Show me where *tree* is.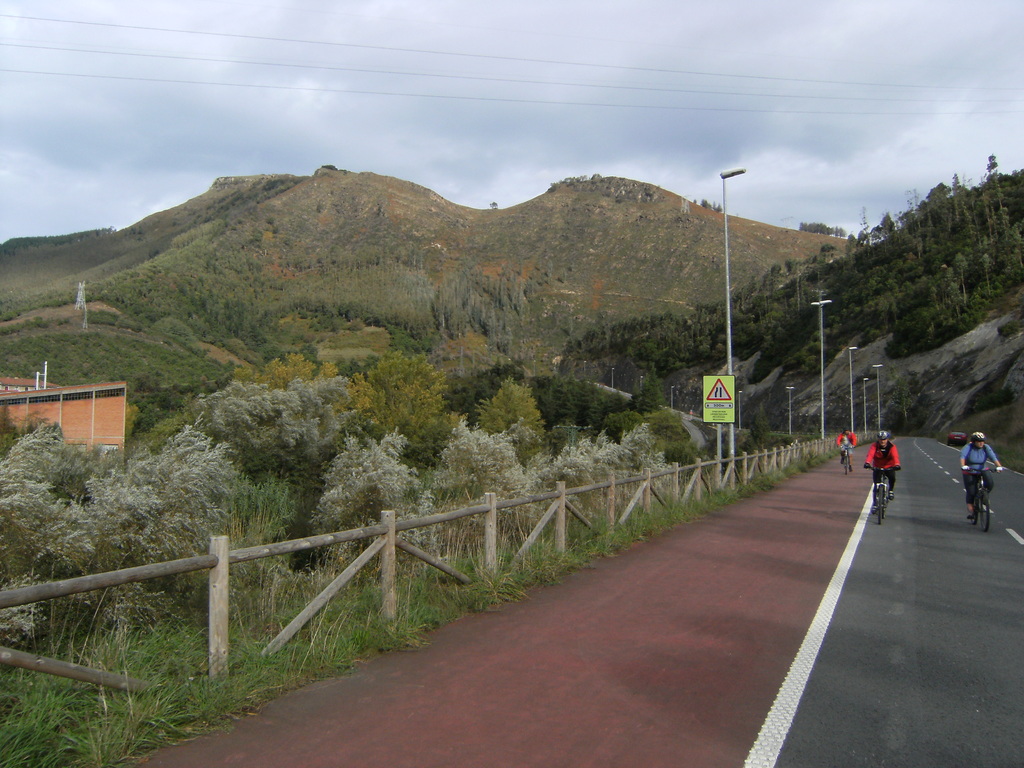
*tree* is at Rect(308, 423, 422, 561).
